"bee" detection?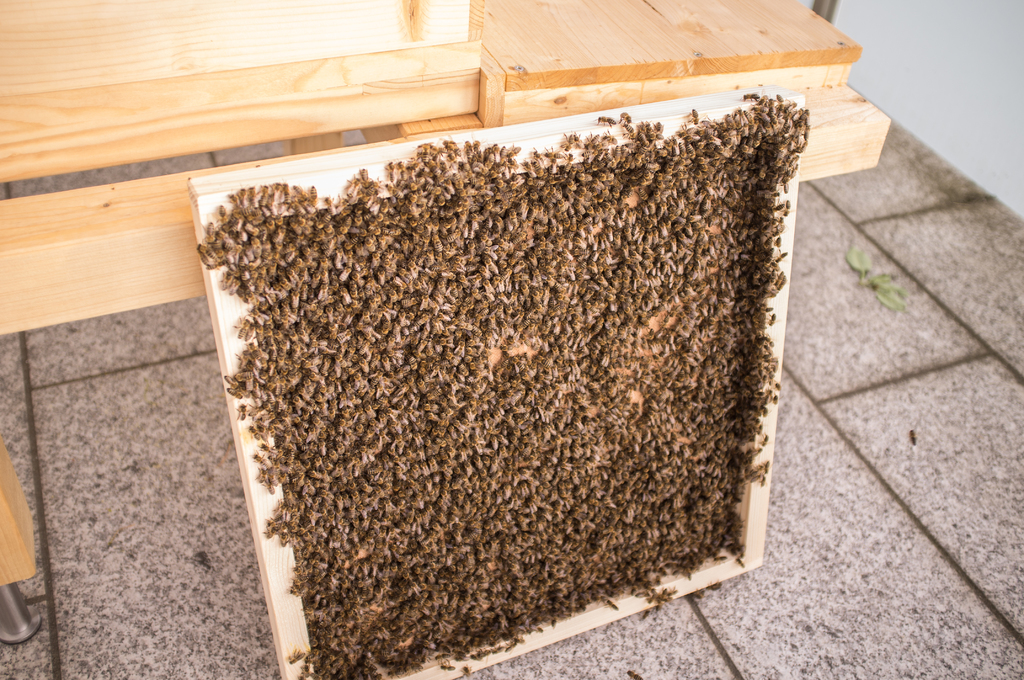
pyautogui.locateOnScreen(280, 209, 287, 228)
